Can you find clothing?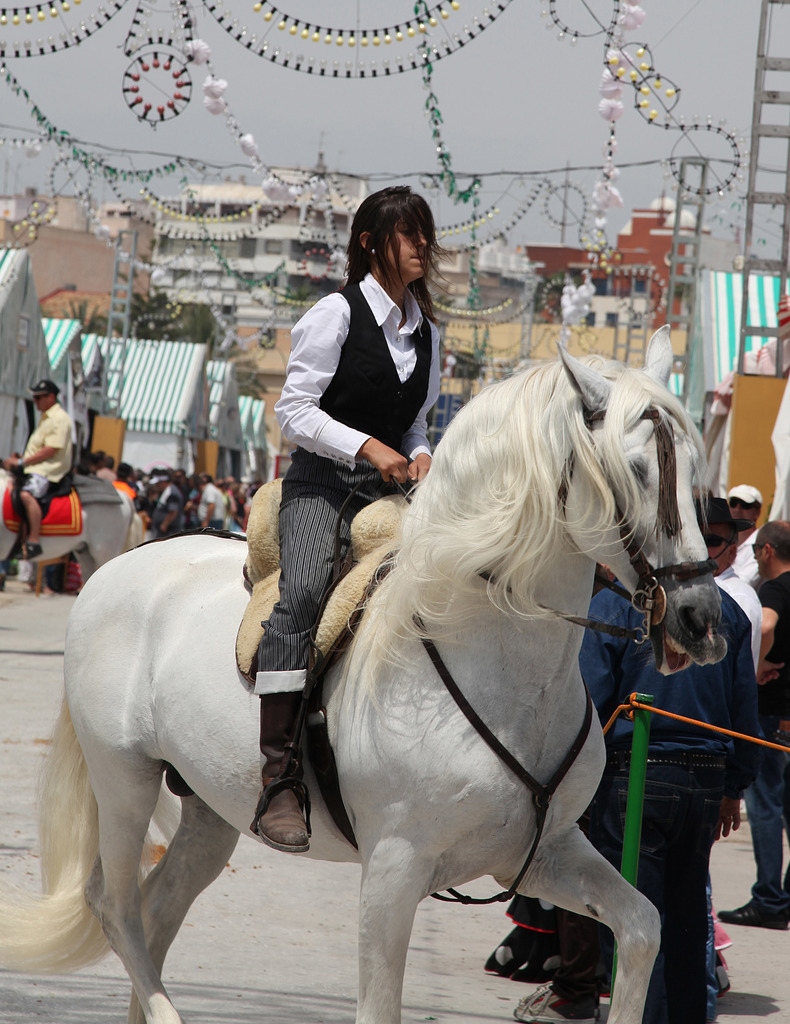
Yes, bounding box: box=[263, 273, 448, 698].
